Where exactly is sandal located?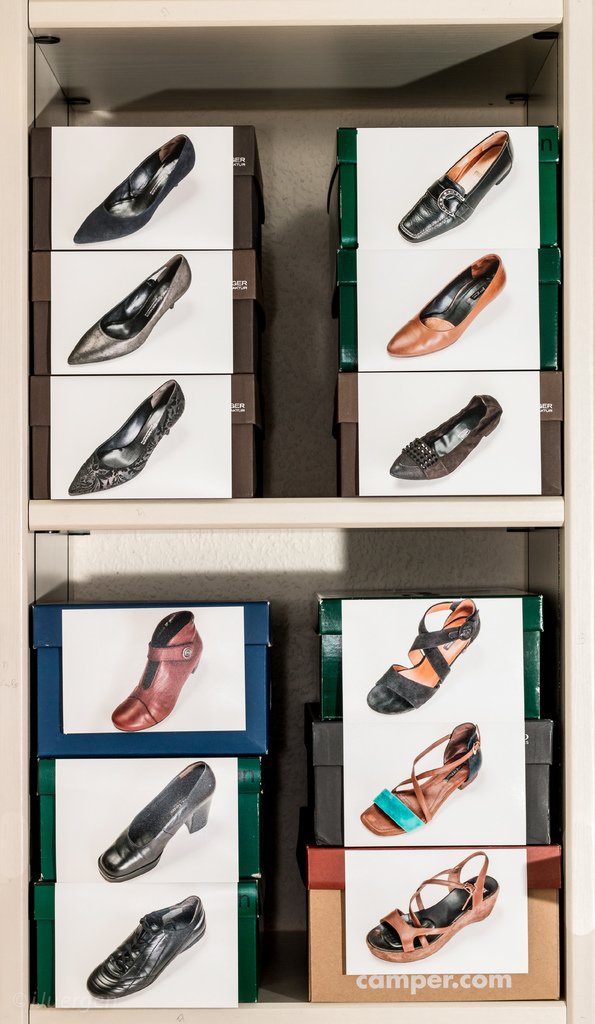
Its bounding box is (left=365, top=861, right=504, bottom=964).
